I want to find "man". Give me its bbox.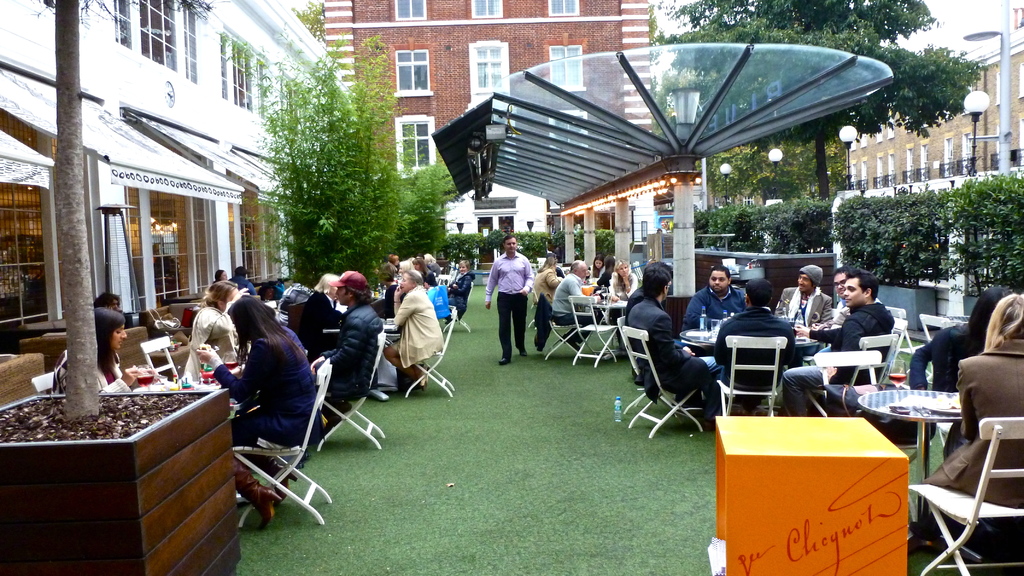
l=628, t=264, r=721, b=431.
